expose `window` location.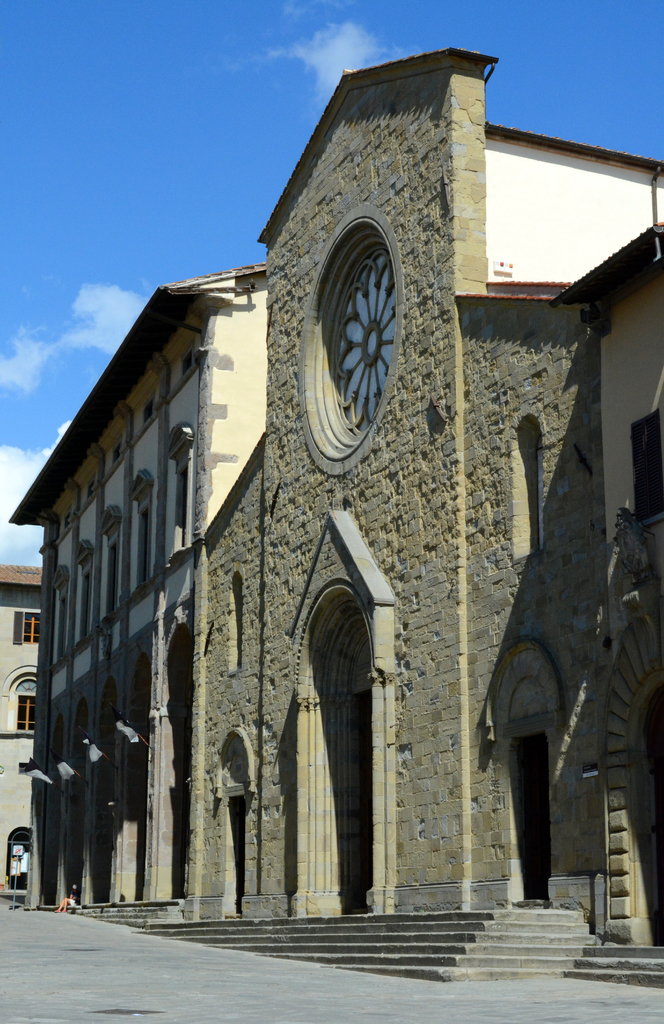
Exposed at region(327, 253, 406, 438).
